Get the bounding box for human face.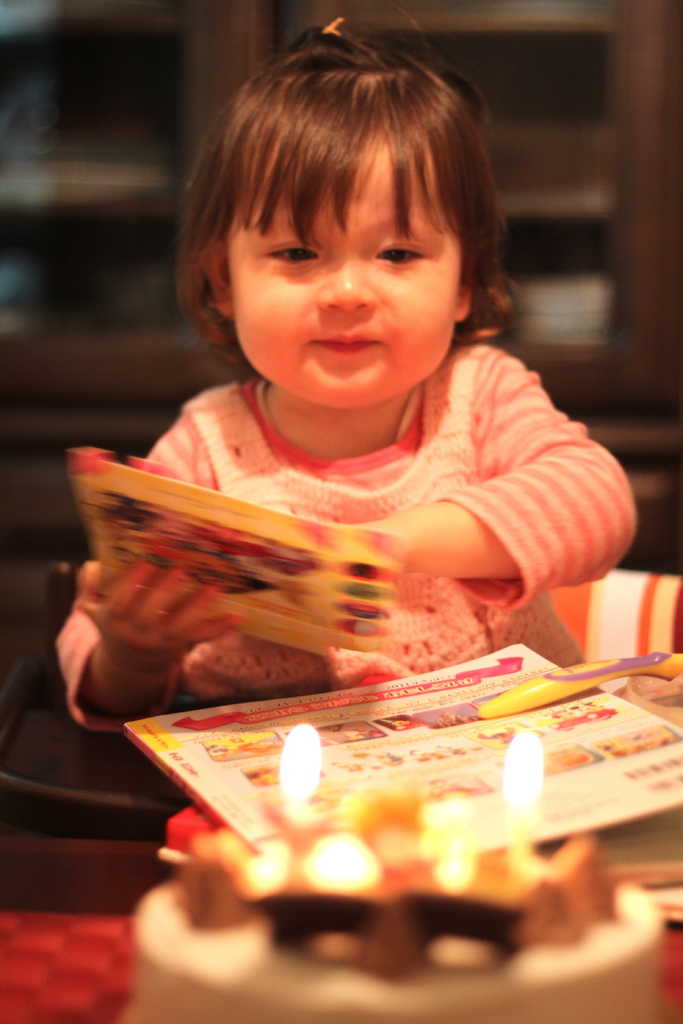
<region>225, 136, 454, 412</region>.
